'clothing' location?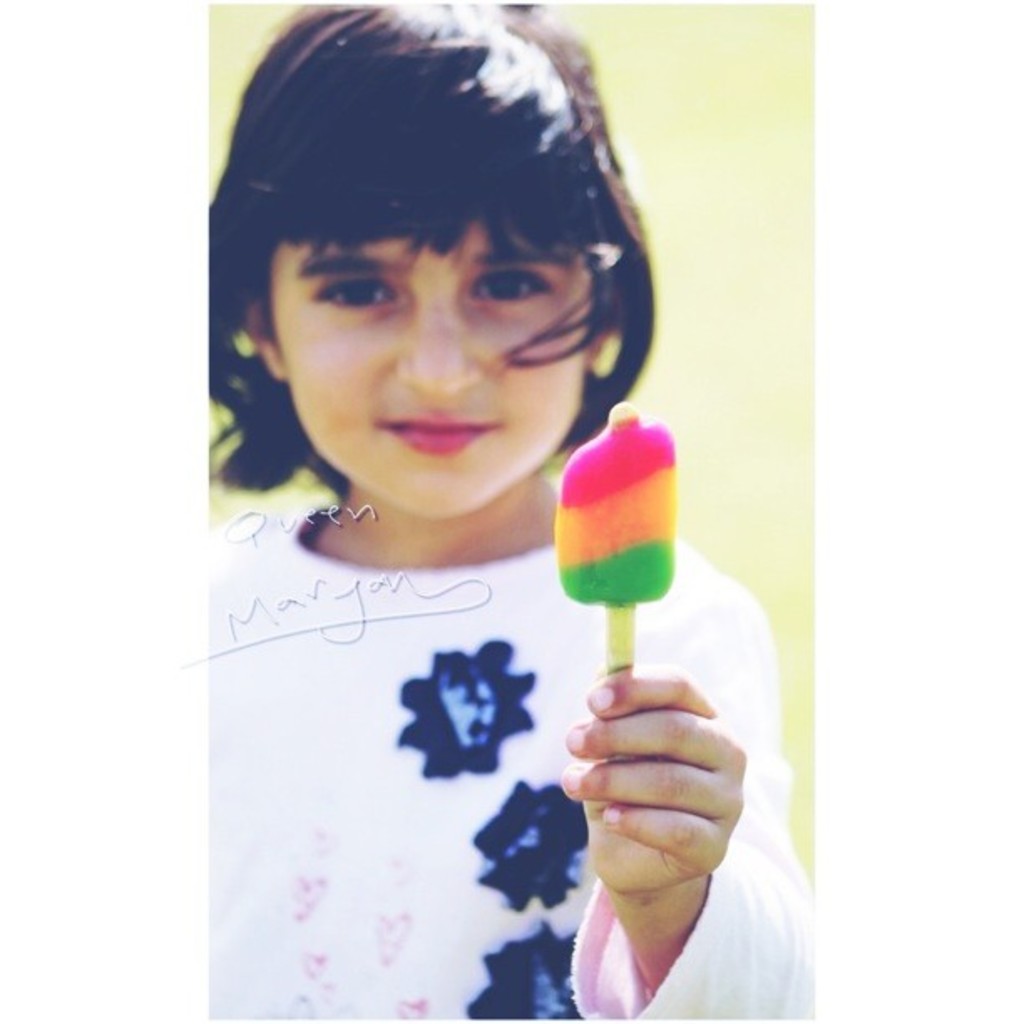
[left=207, top=487, right=820, bottom=1019]
